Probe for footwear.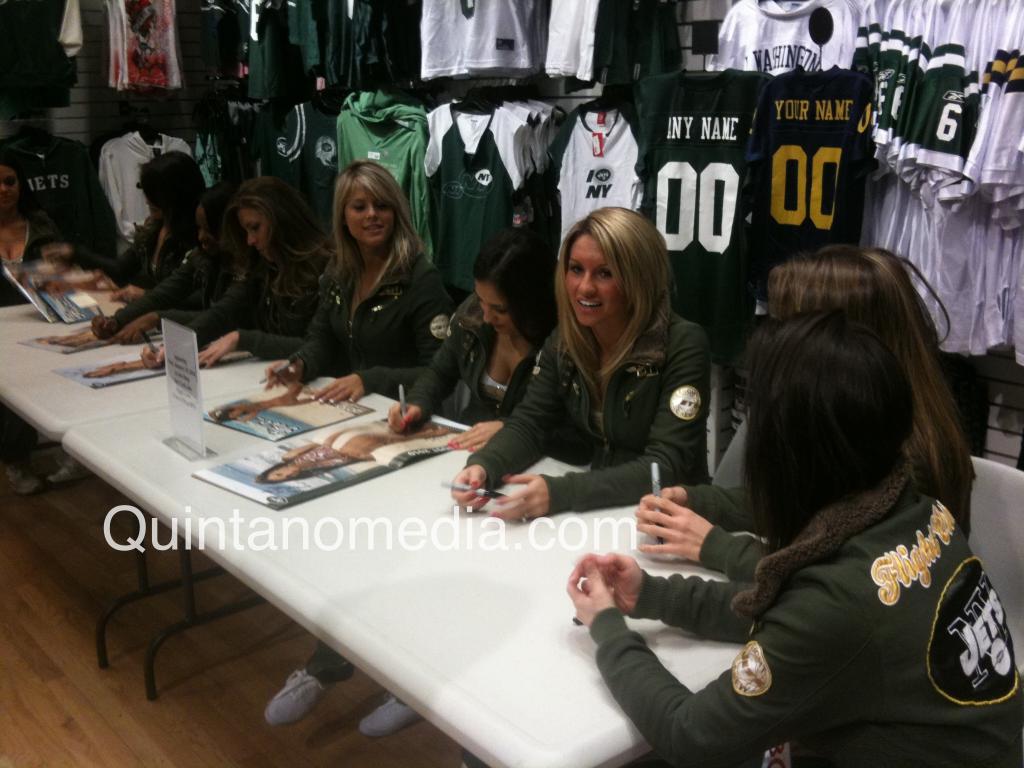
Probe result: crop(4, 461, 43, 498).
